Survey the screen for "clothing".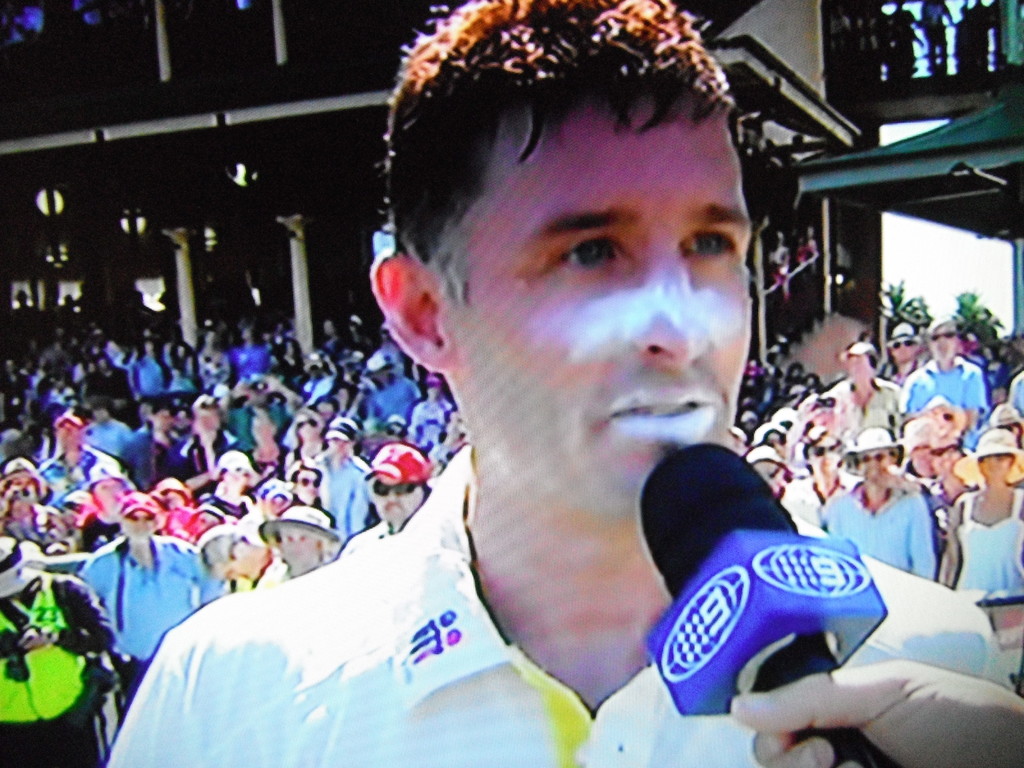
Survey found: Rect(900, 351, 980, 419).
